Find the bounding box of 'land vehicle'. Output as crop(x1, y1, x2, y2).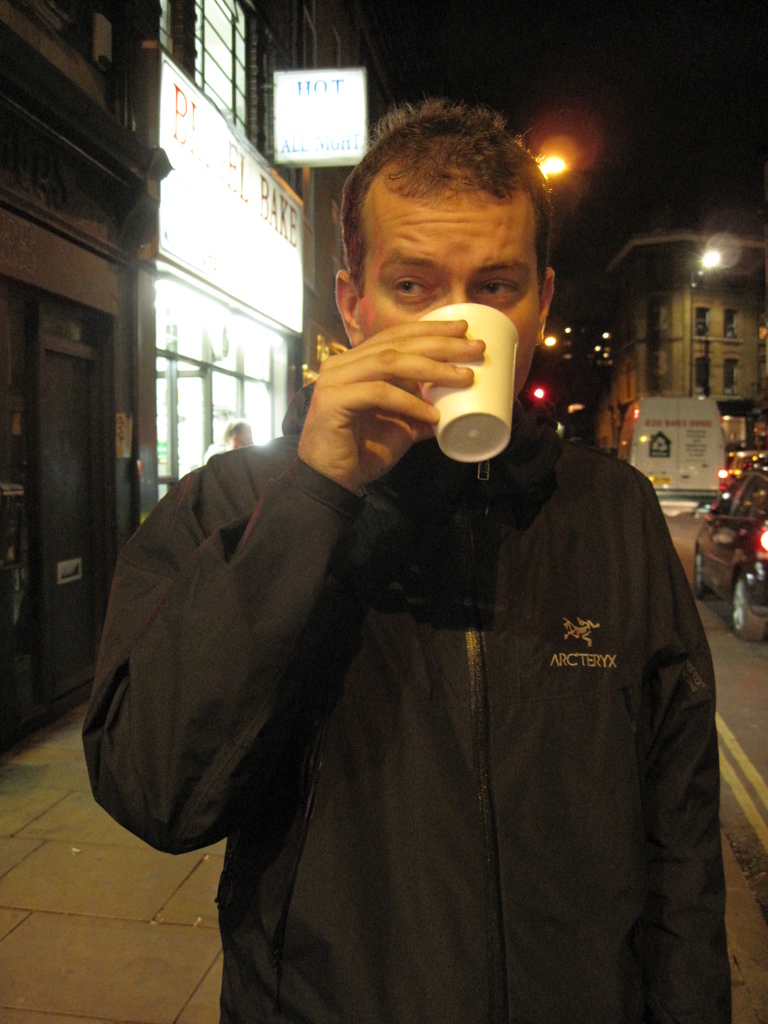
crop(692, 469, 767, 638).
